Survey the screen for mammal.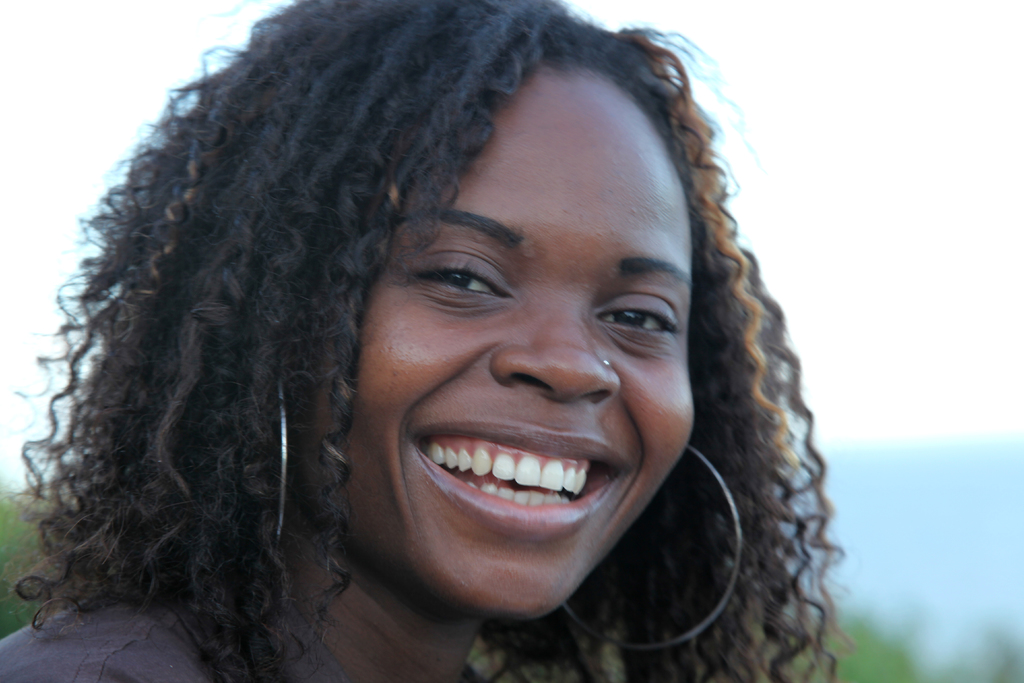
Survey found: rect(115, 15, 877, 682).
